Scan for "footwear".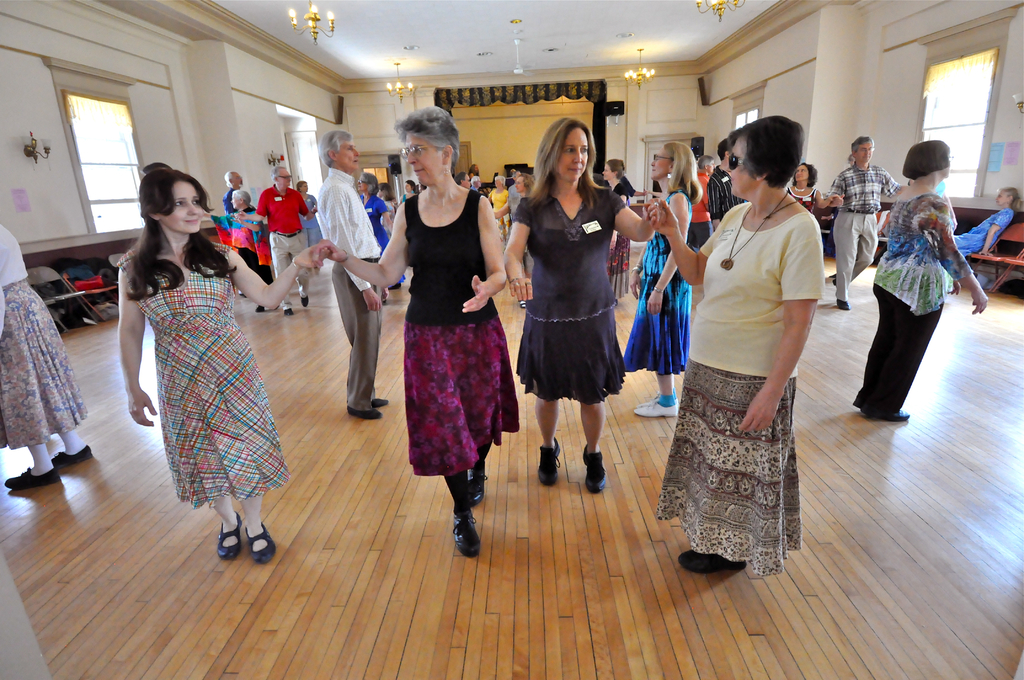
Scan result: box(637, 395, 689, 419).
